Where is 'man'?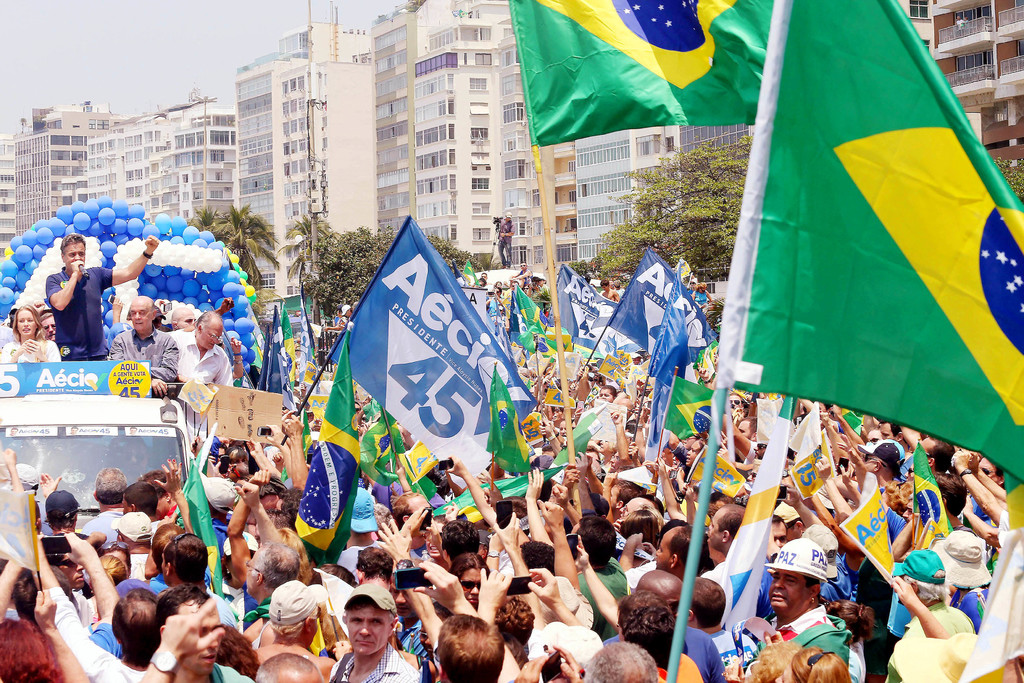
[left=600, top=573, right=723, bottom=682].
